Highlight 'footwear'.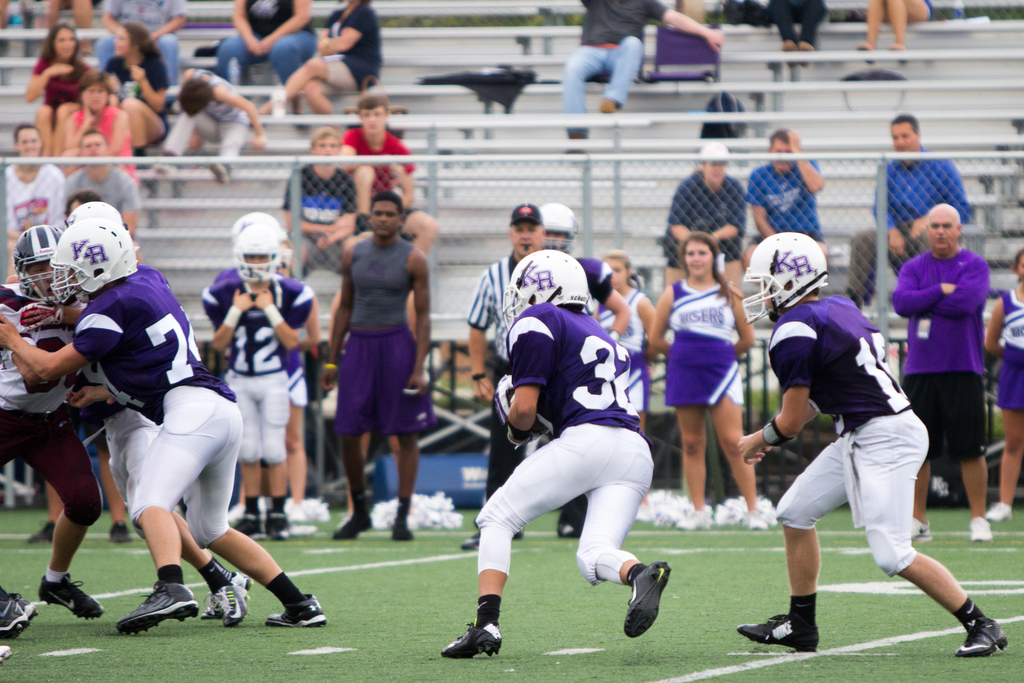
Highlighted region: [x1=676, y1=502, x2=703, y2=534].
